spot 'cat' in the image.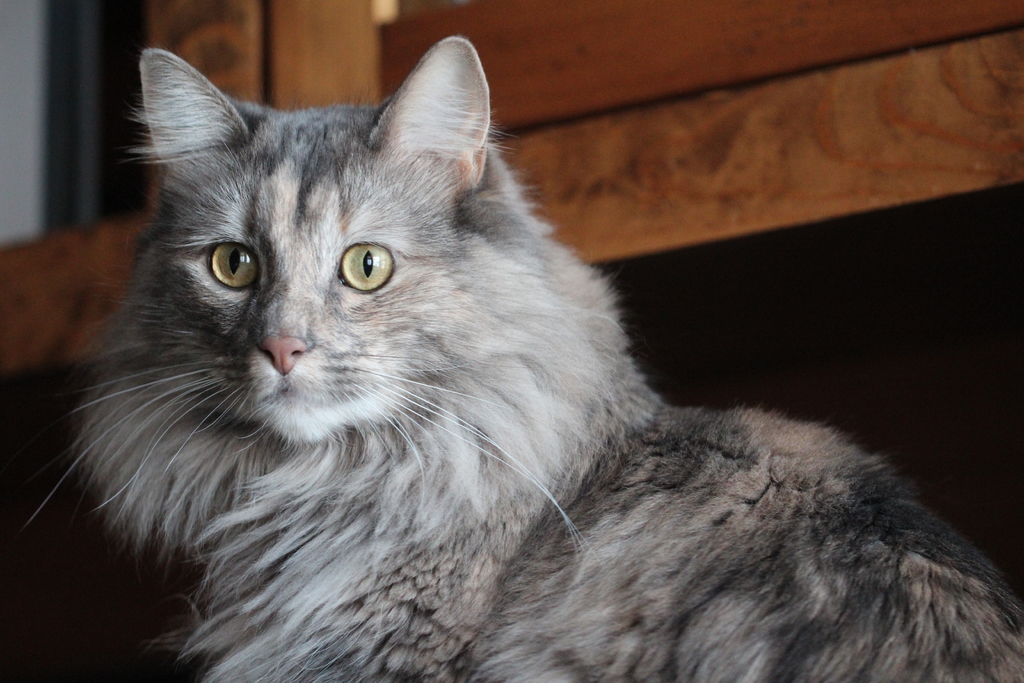
'cat' found at {"x1": 22, "y1": 37, "x2": 1020, "y2": 682}.
